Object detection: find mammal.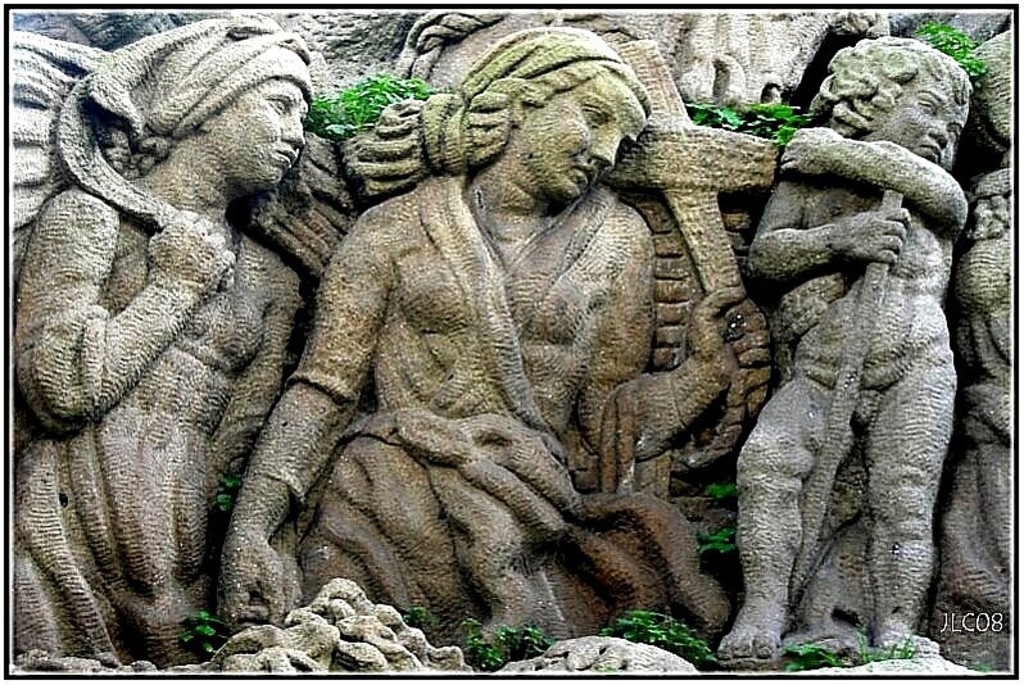
(0, 4, 344, 661).
